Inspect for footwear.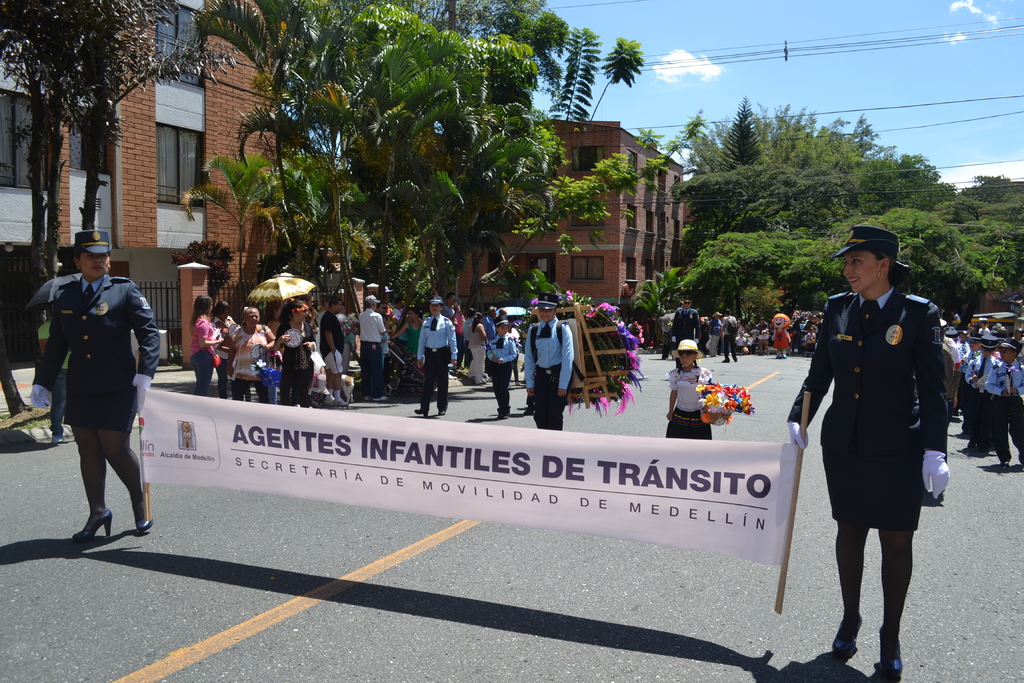
Inspection: BBox(776, 358, 780, 364).
